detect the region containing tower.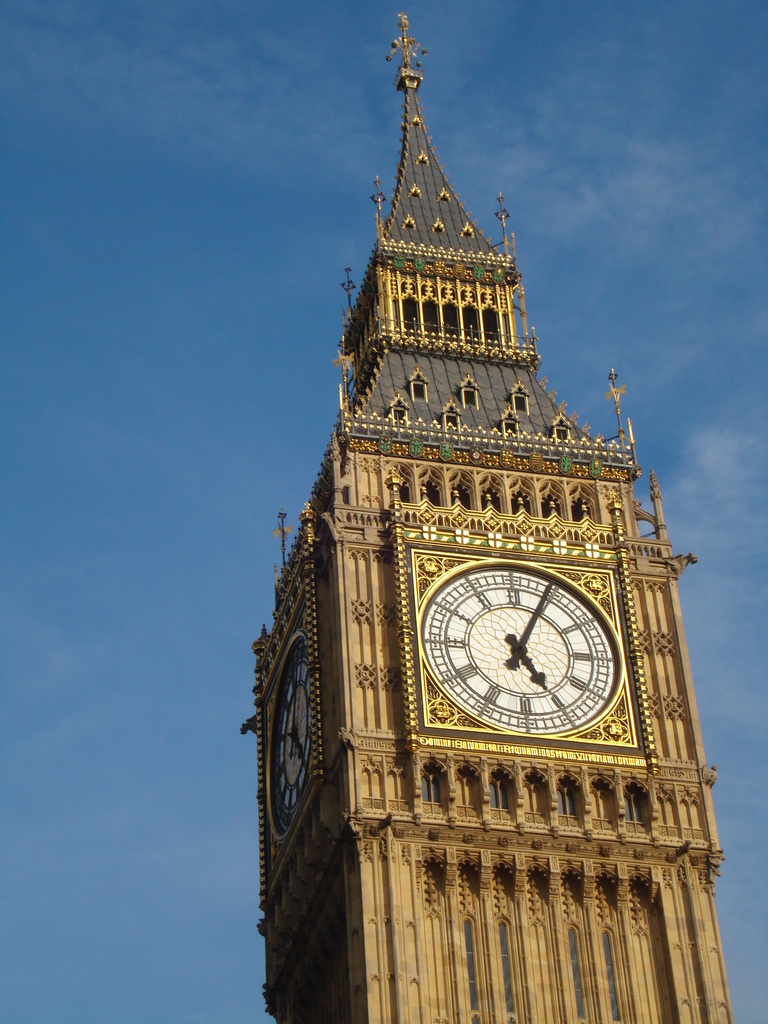
pyautogui.locateOnScreen(241, 12, 737, 1023).
